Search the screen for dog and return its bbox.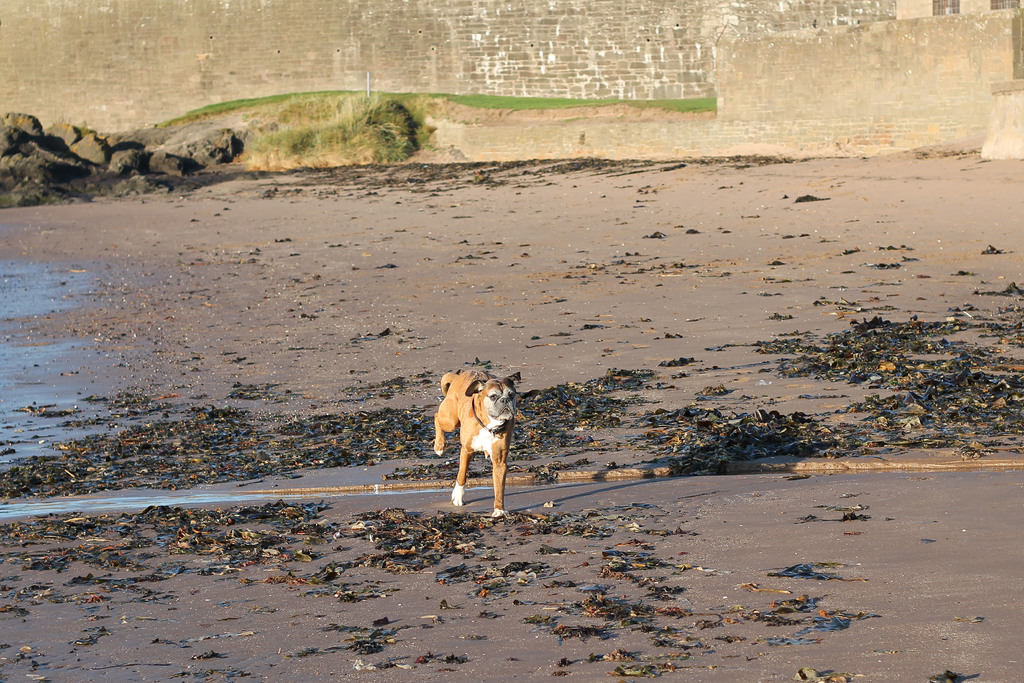
Found: box(436, 368, 522, 517).
